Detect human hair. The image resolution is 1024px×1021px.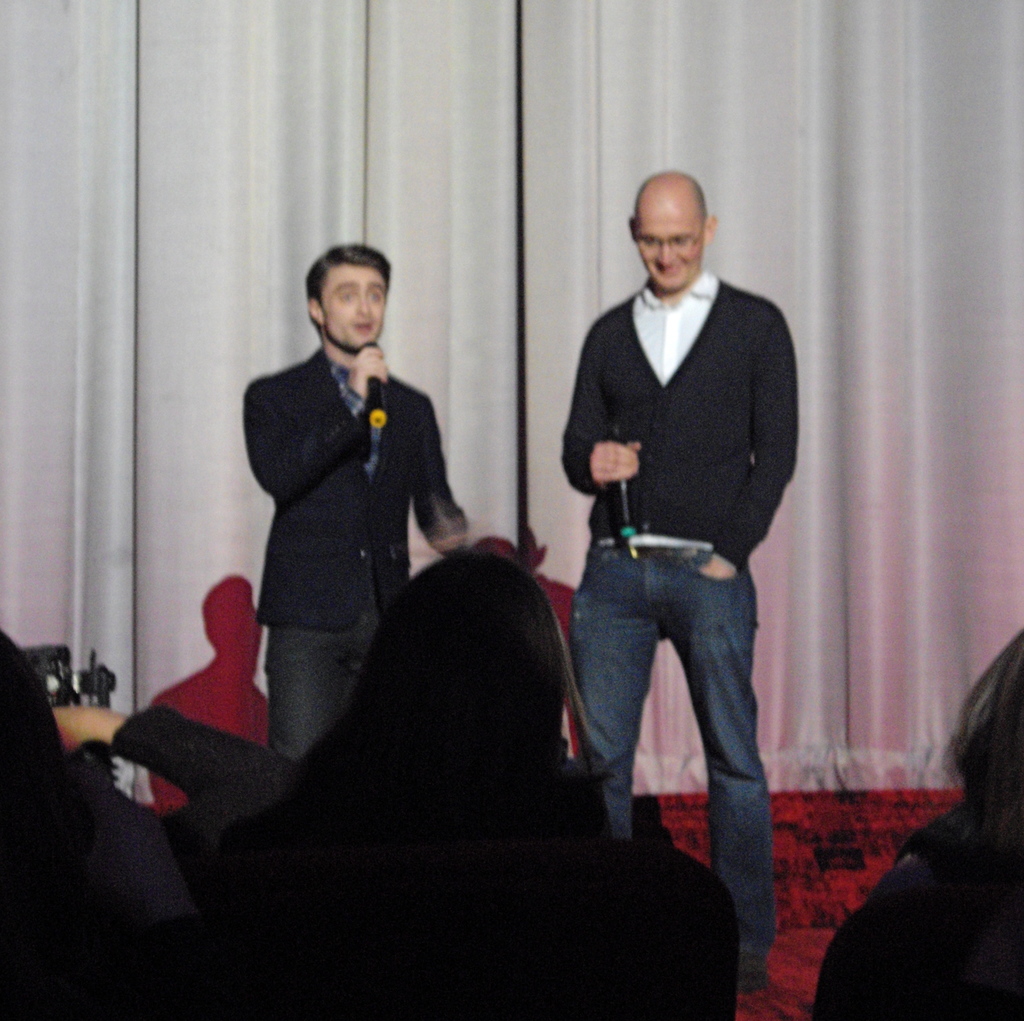
281 573 605 841.
